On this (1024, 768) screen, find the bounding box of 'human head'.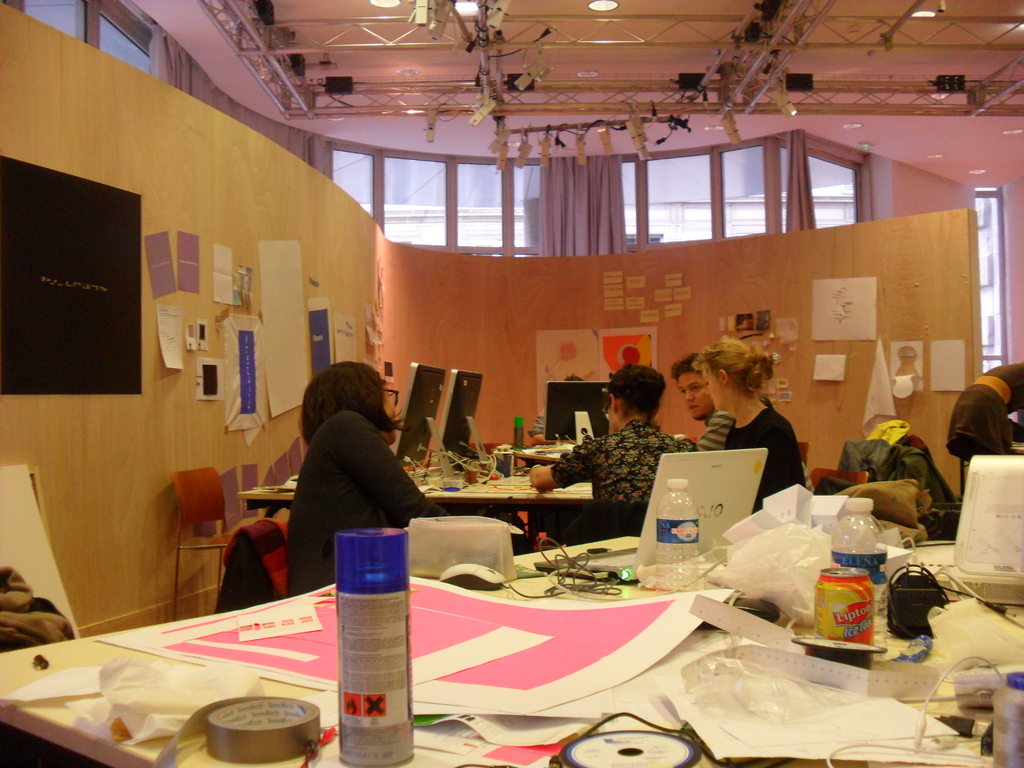
Bounding box: rect(600, 365, 665, 434).
